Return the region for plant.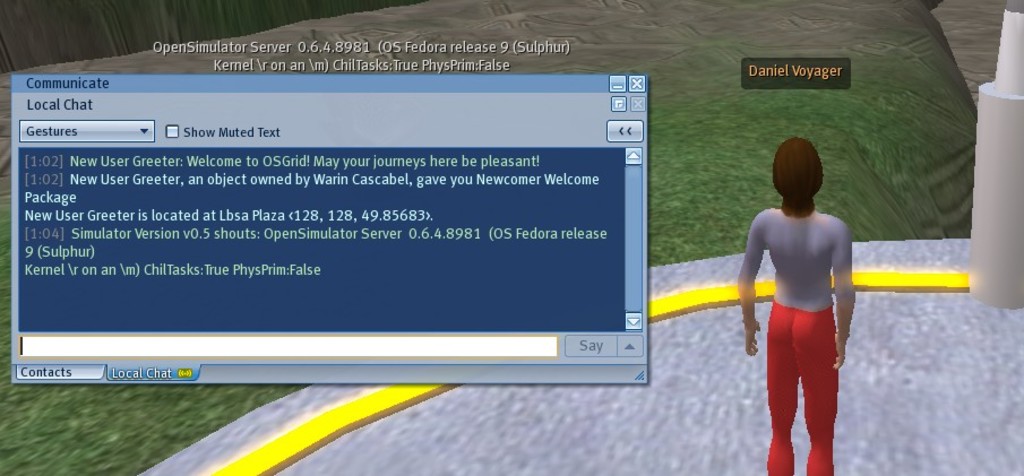
(left=0, top=201, right=298, bottom=475).
